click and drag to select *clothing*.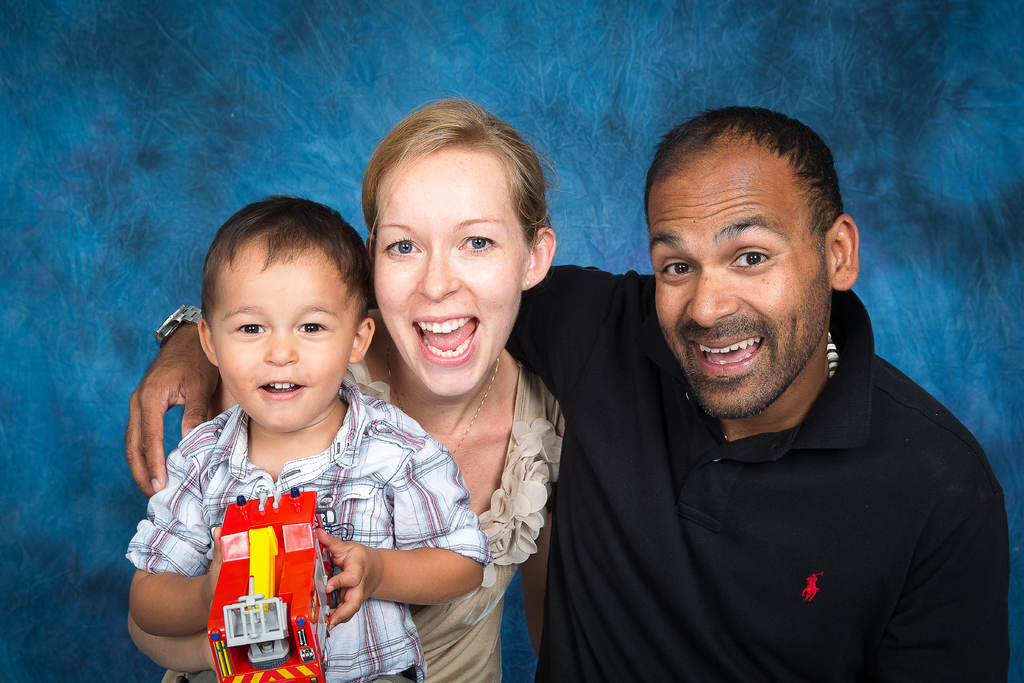
Selection: [left=508, top=306, right=1007, bottom=668].
